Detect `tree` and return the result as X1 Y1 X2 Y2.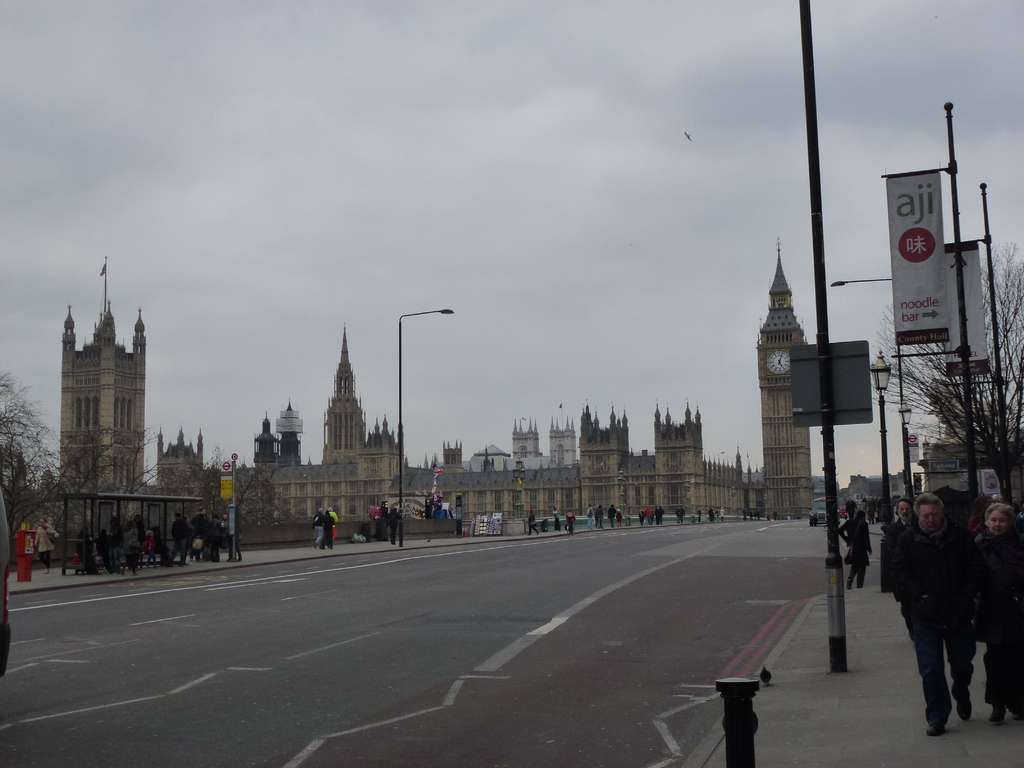
884 229 1023 497.
